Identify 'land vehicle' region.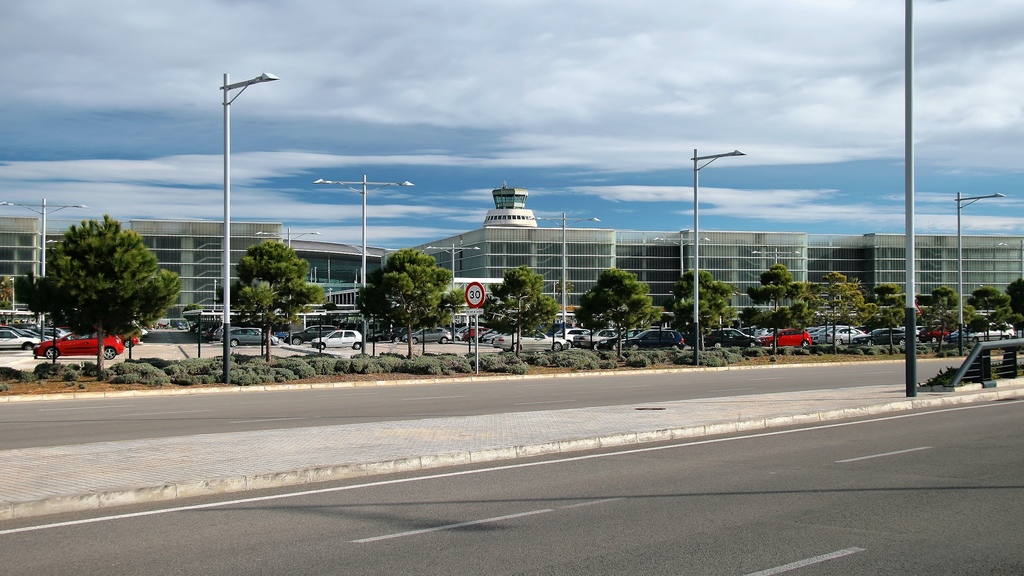
Region: (563,323,576,342).
